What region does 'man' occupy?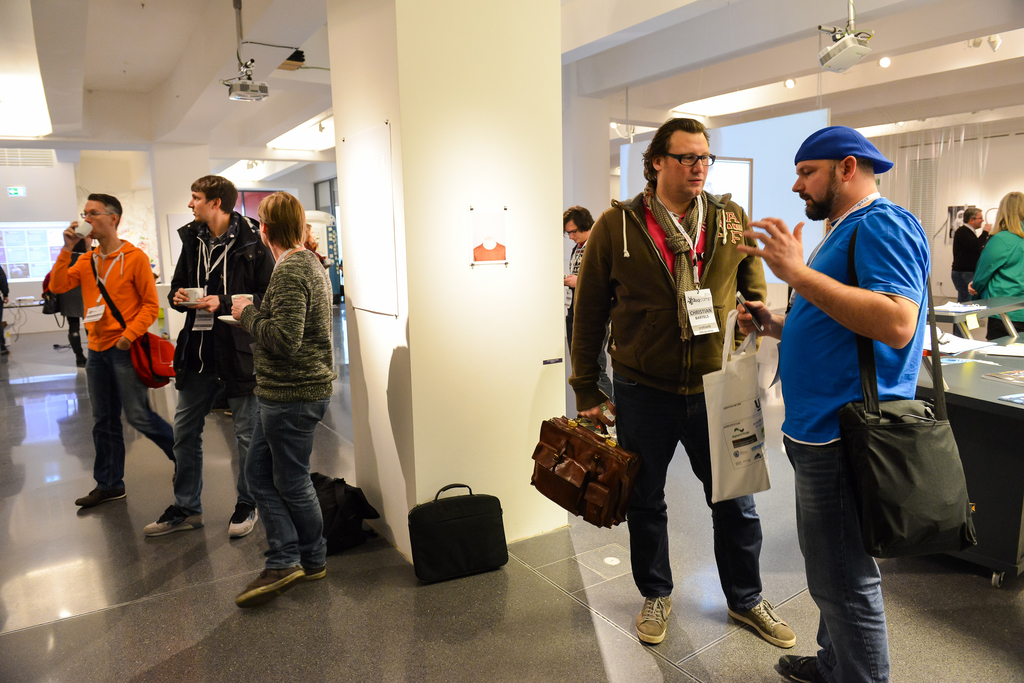
{"left": 758, "top": 88, "right": 934, "bottom": 682}.
